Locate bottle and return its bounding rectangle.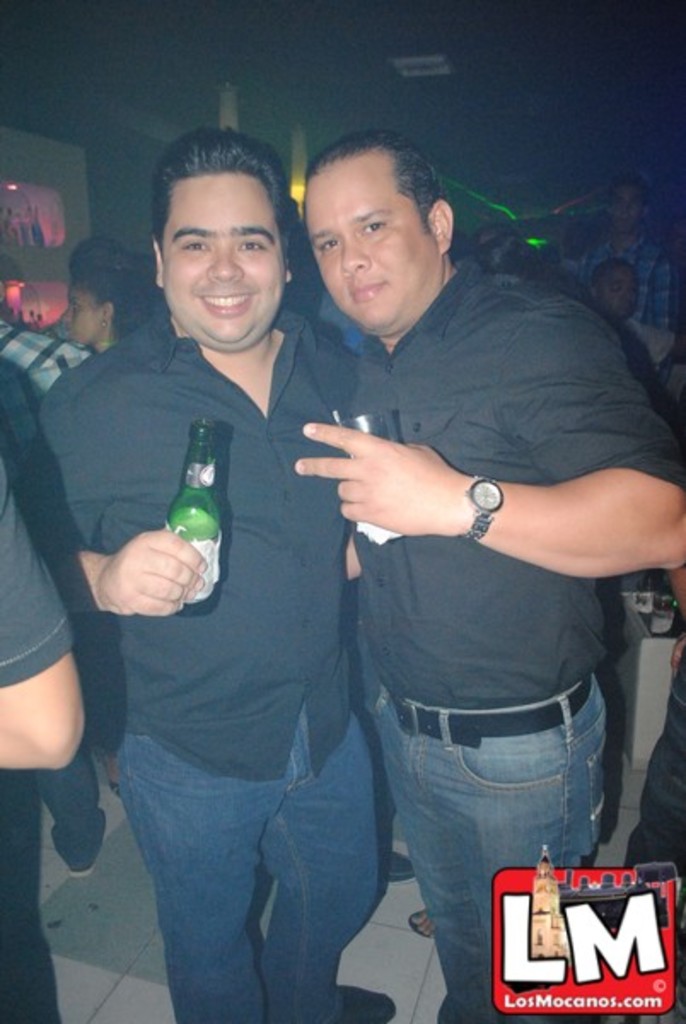
[166, 418, 224, 613].
